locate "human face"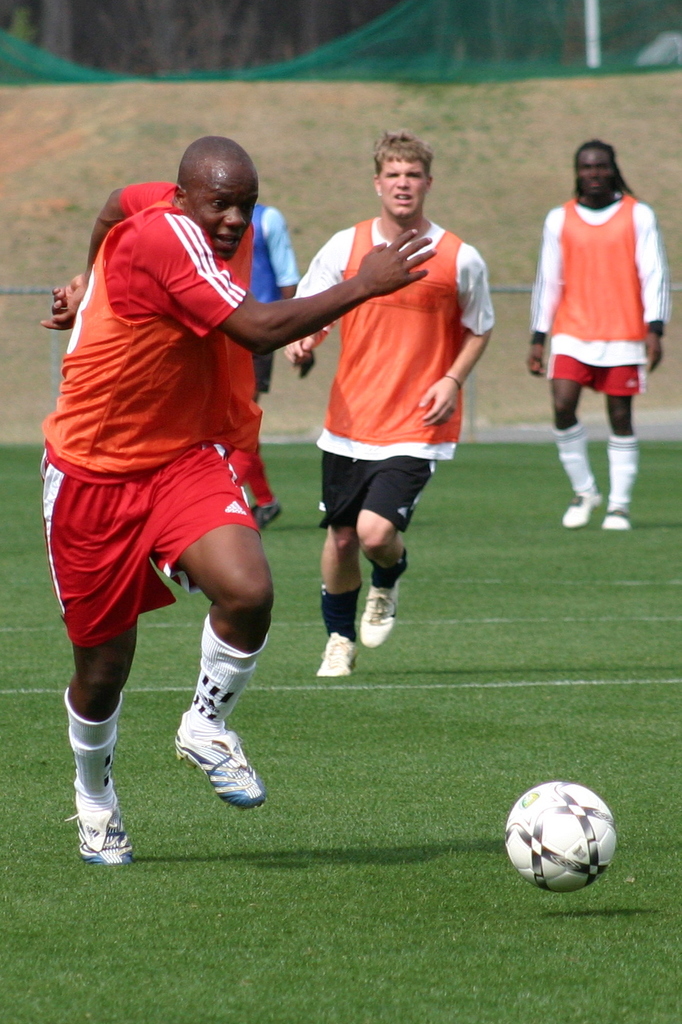
<box>576,152,615,193</box>
